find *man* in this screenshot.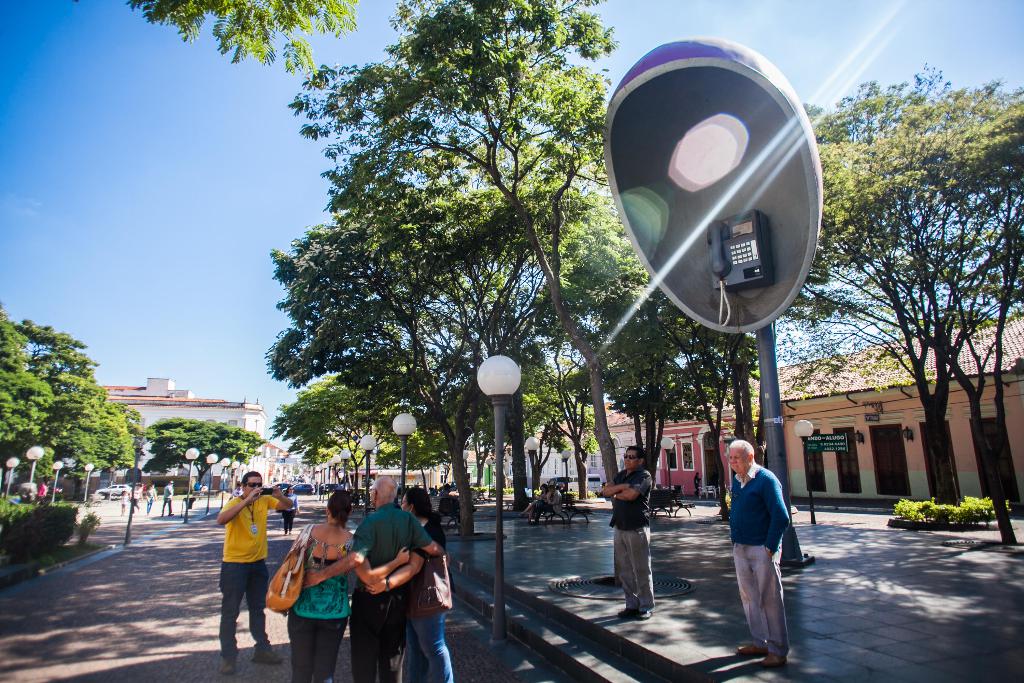
The bounding box for *man* is 217:471:294:673.
